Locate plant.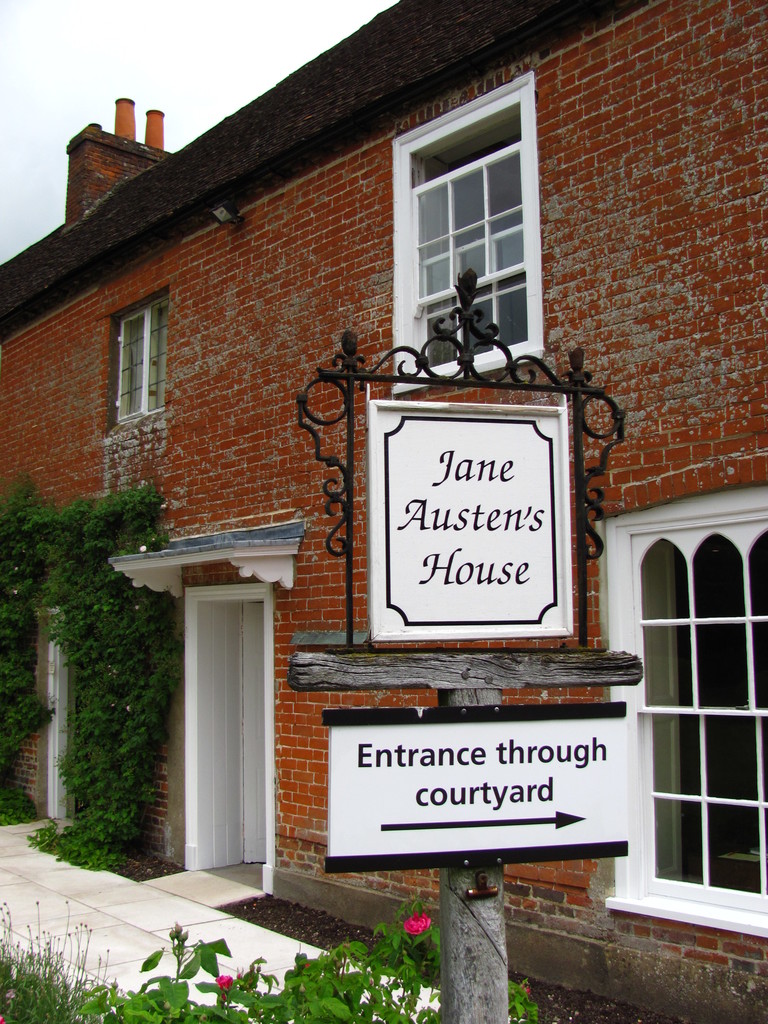
Bounding box: [111,927,243,1023].
